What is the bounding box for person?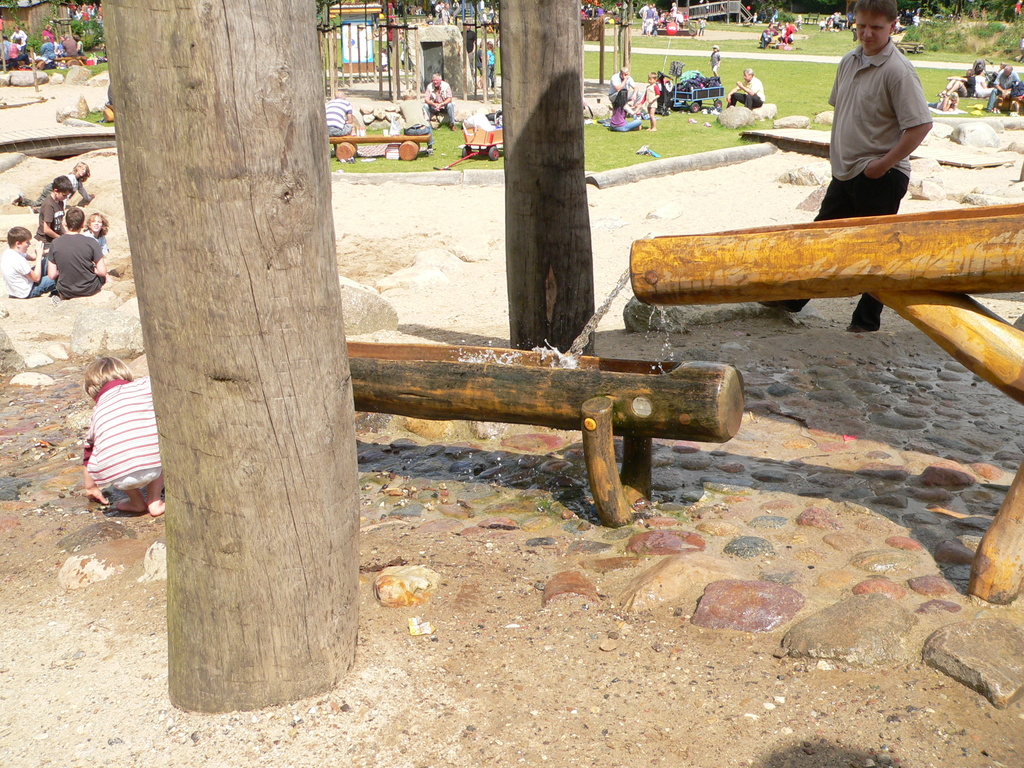
{"left": 431, "top": 1, "right": 444, "bottom": 27}.
